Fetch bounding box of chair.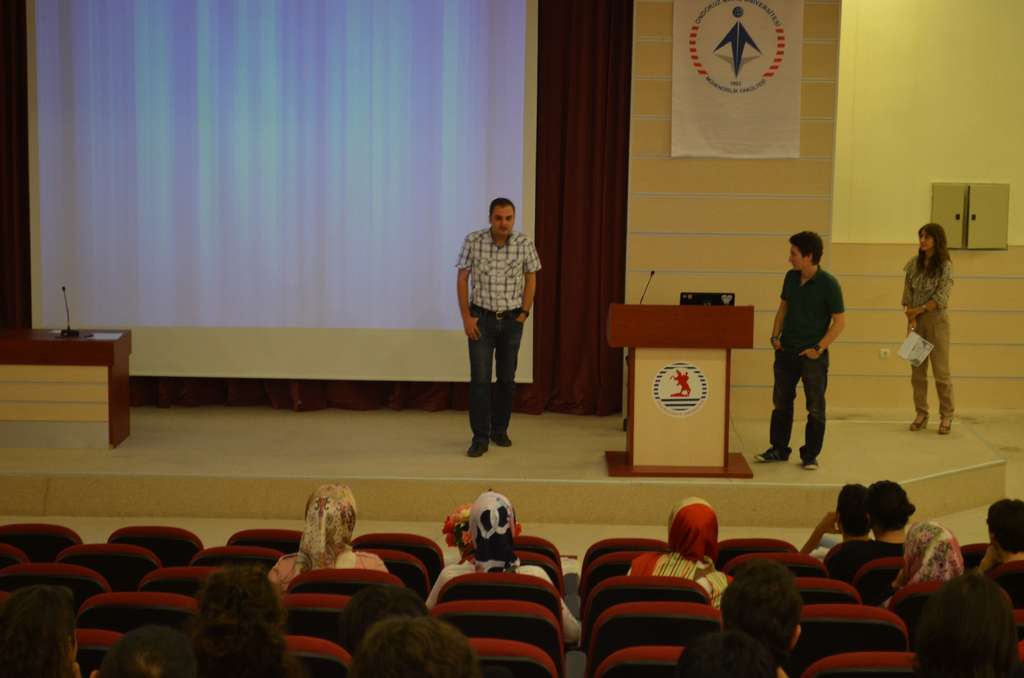
Bbox: region(777, 603, 911, 677).
